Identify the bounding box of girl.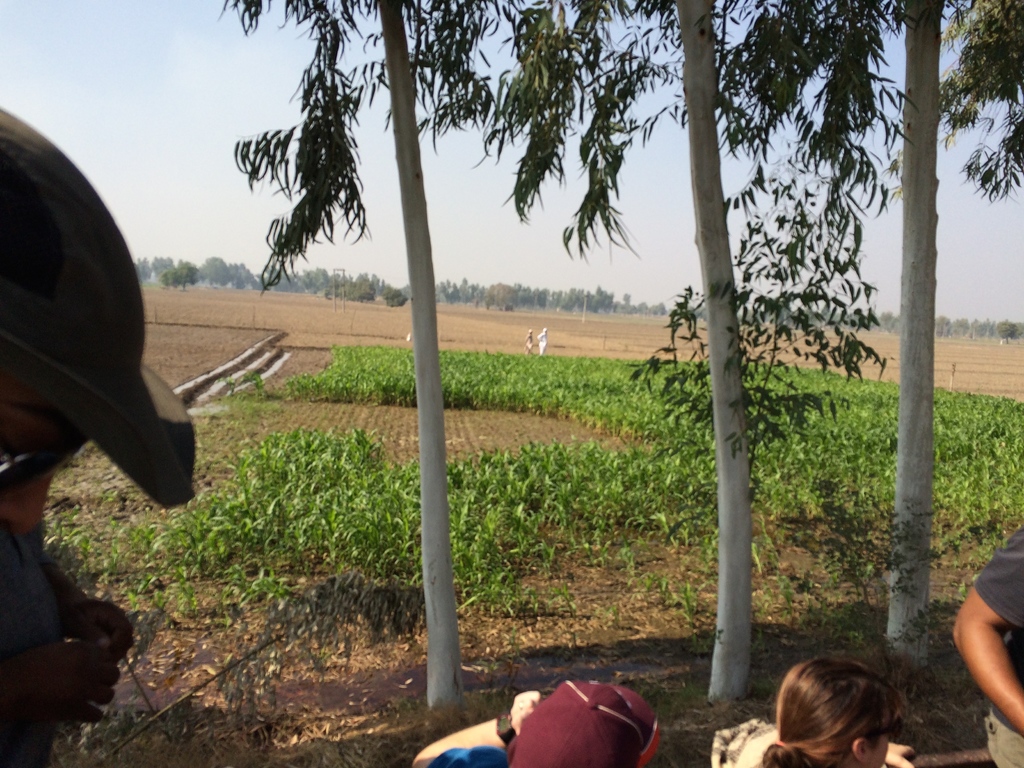
{"x1": 738, "y1": 662, "x2": 906, "y2": 767}.
